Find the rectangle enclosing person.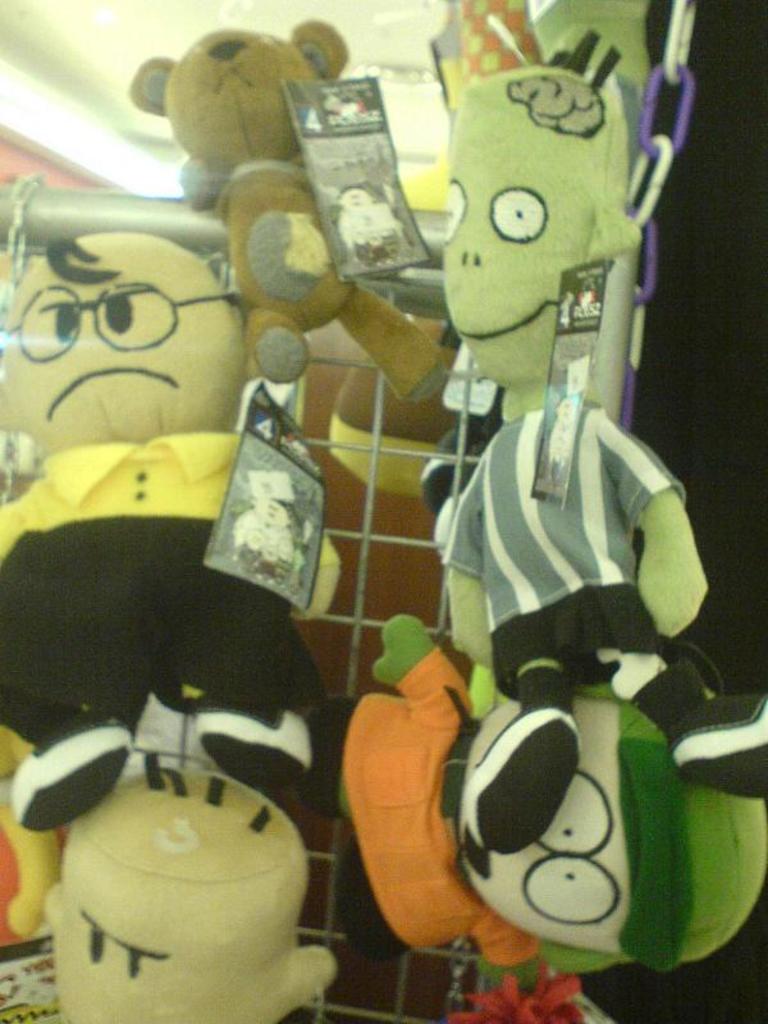
bbox=[236, 504, 294, 591].
